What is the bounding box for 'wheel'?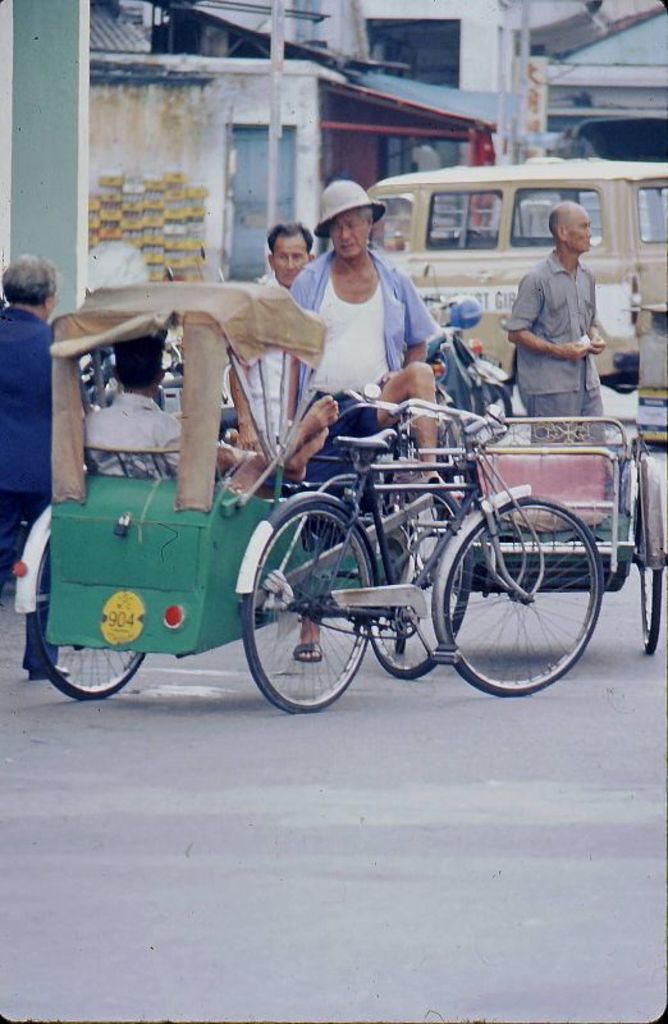
bbox(425, 486, 608, 708).
